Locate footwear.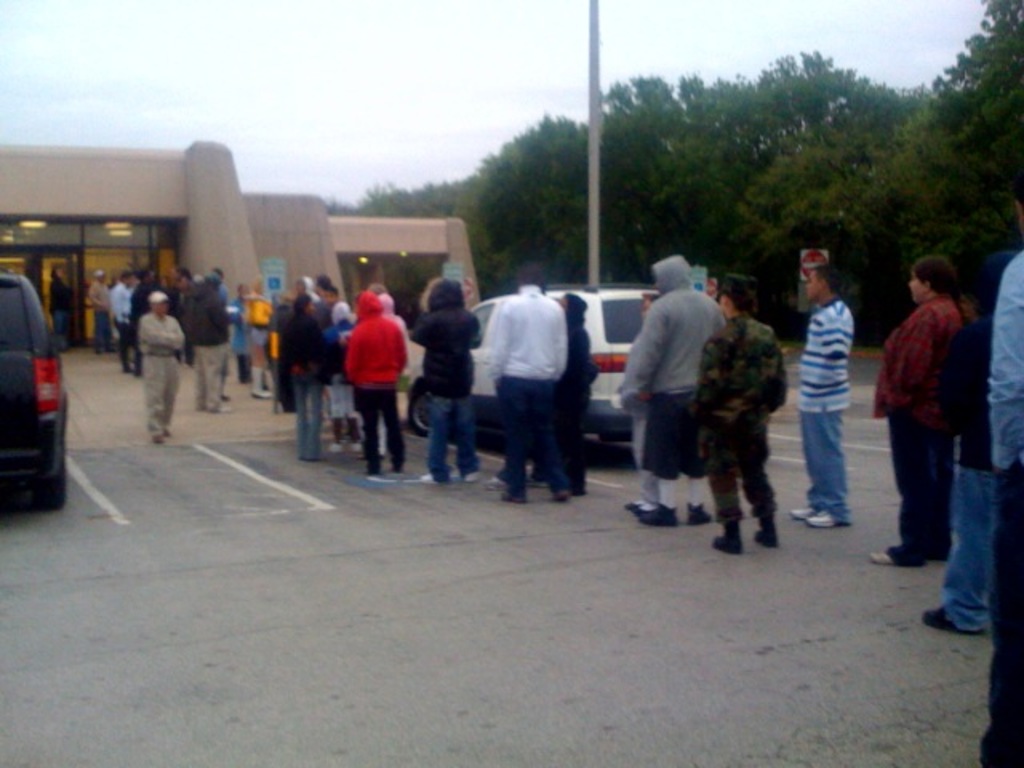
Bounding box: x1=552, y1=490, x2=568, y2=501.
